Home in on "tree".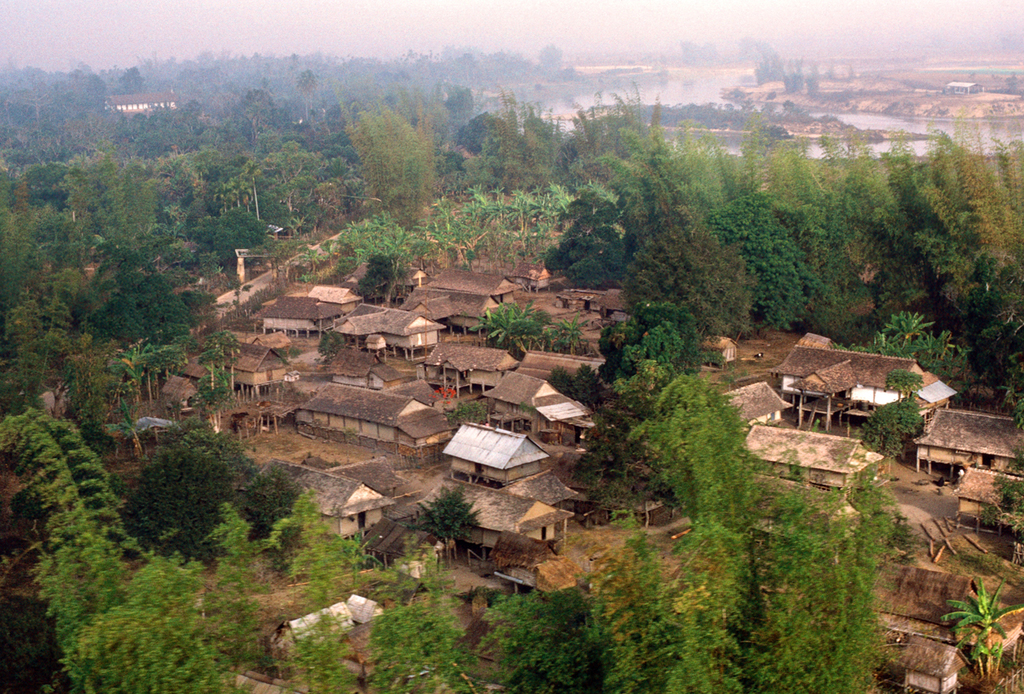
Homed in at x1=862, y1=401, x2=925, y2=458.
